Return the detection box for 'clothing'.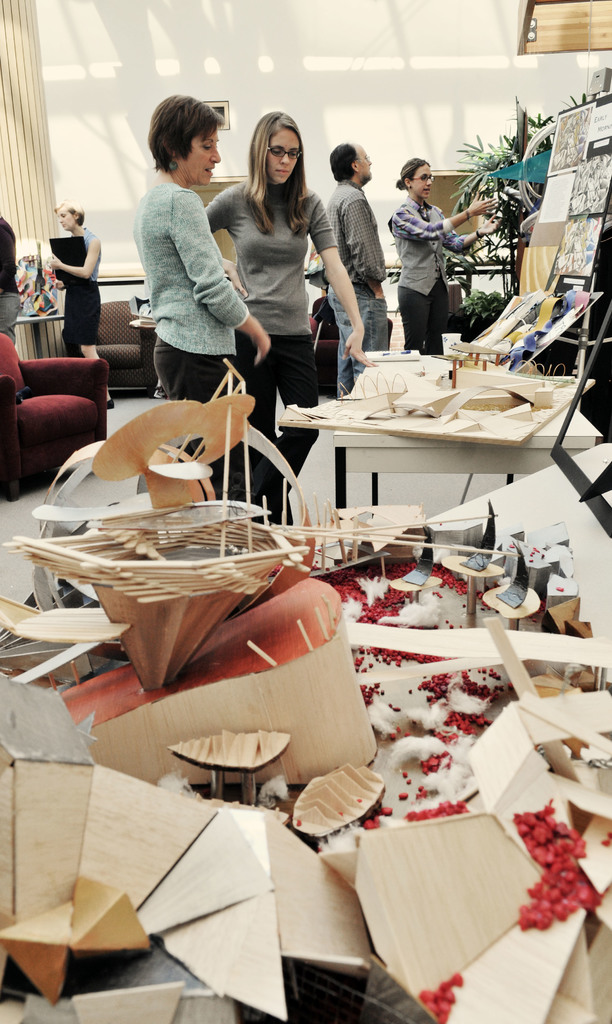
l=31, t=222, r=95, b=353.
